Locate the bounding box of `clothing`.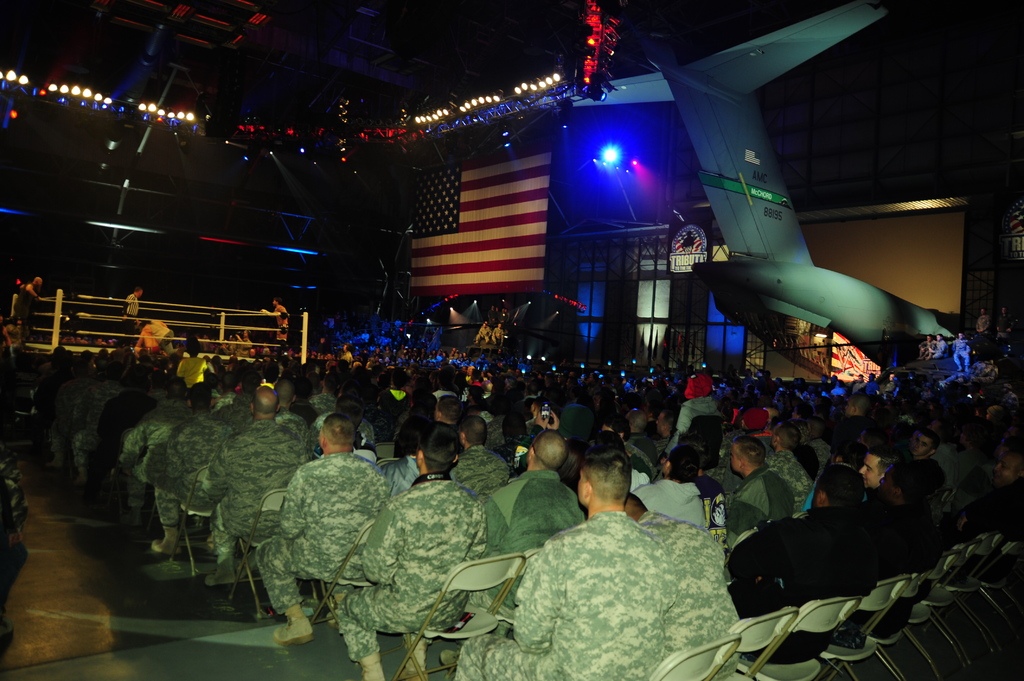
Bounding box: 449/444/512/499.
